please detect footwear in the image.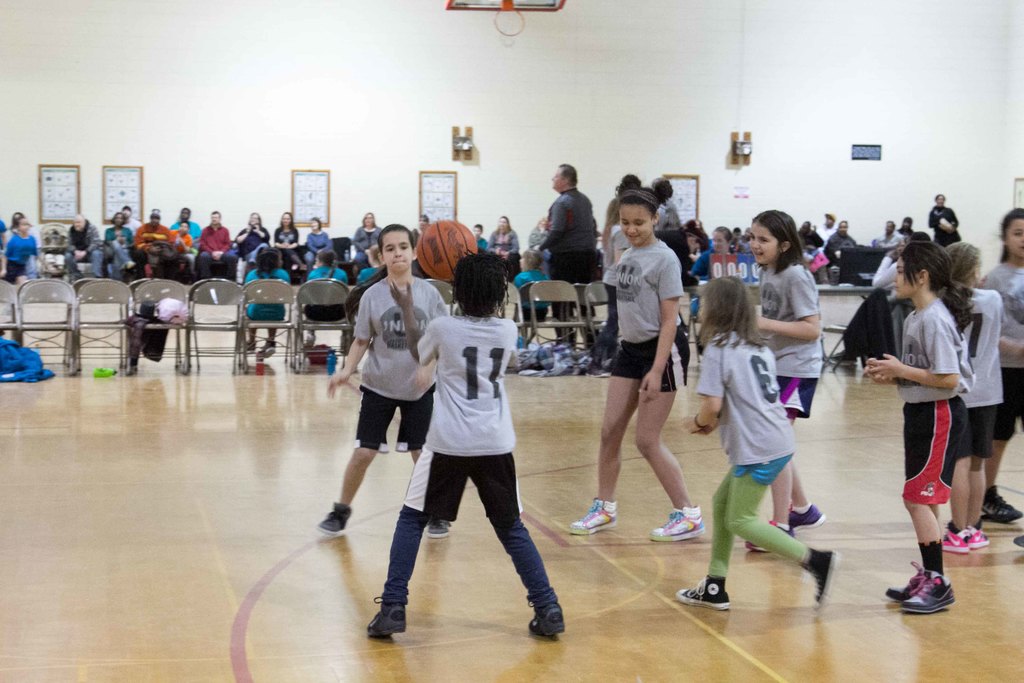
crop(884, 559, 930, 604).
